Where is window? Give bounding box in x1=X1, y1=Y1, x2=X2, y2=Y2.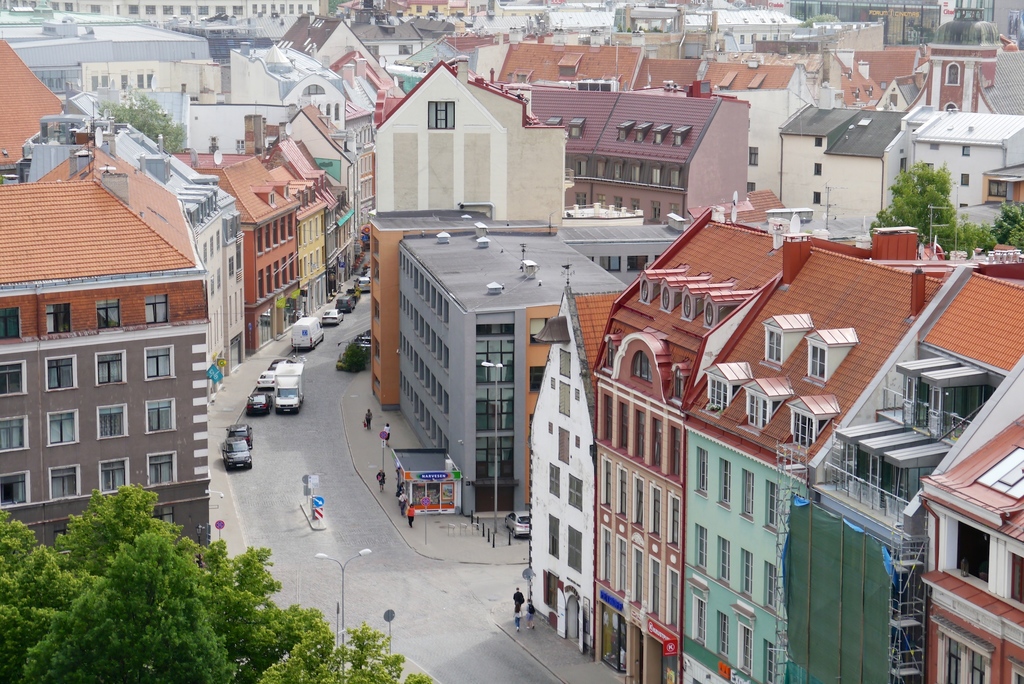
x1=717, y1=456, x2=729, y2=503.
